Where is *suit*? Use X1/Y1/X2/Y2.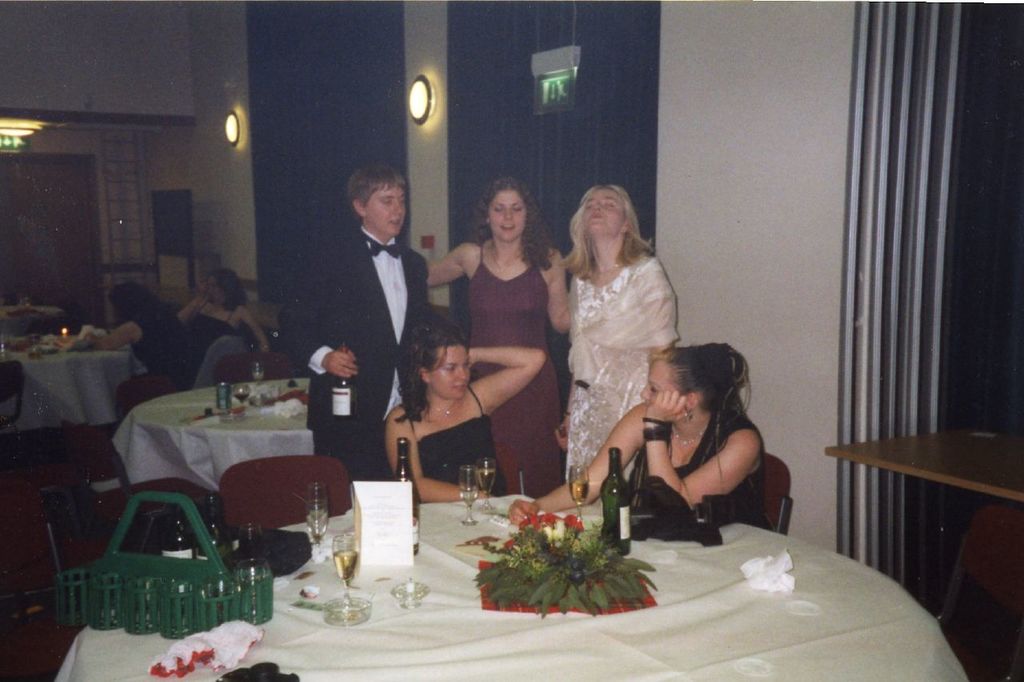
322/185/453/424.
